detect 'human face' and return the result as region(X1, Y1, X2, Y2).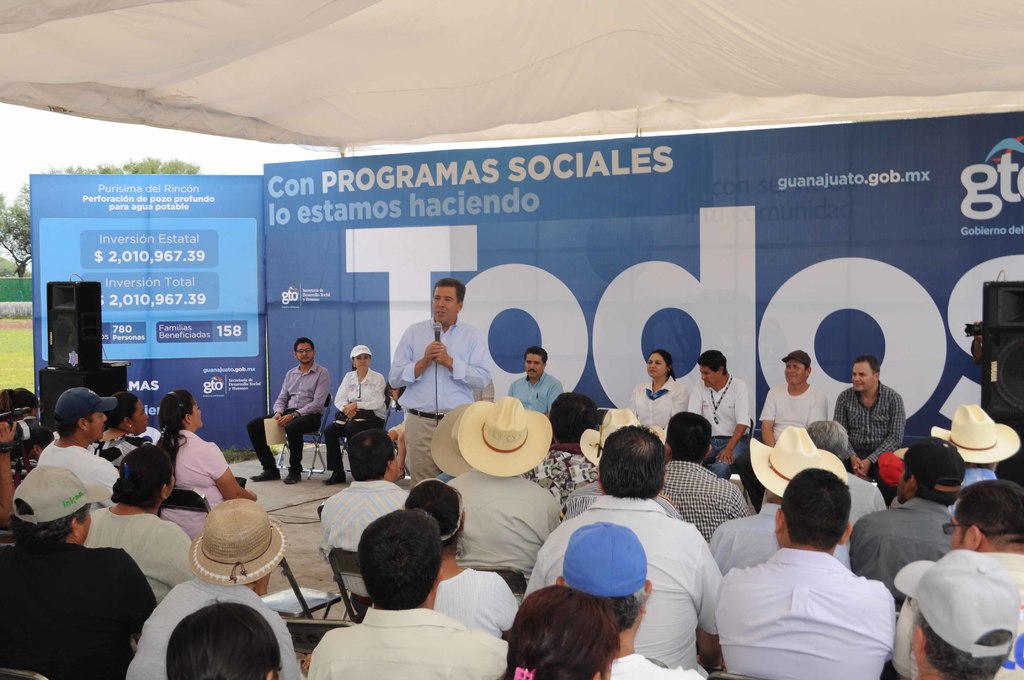
region(522, 353, 547, 376).
